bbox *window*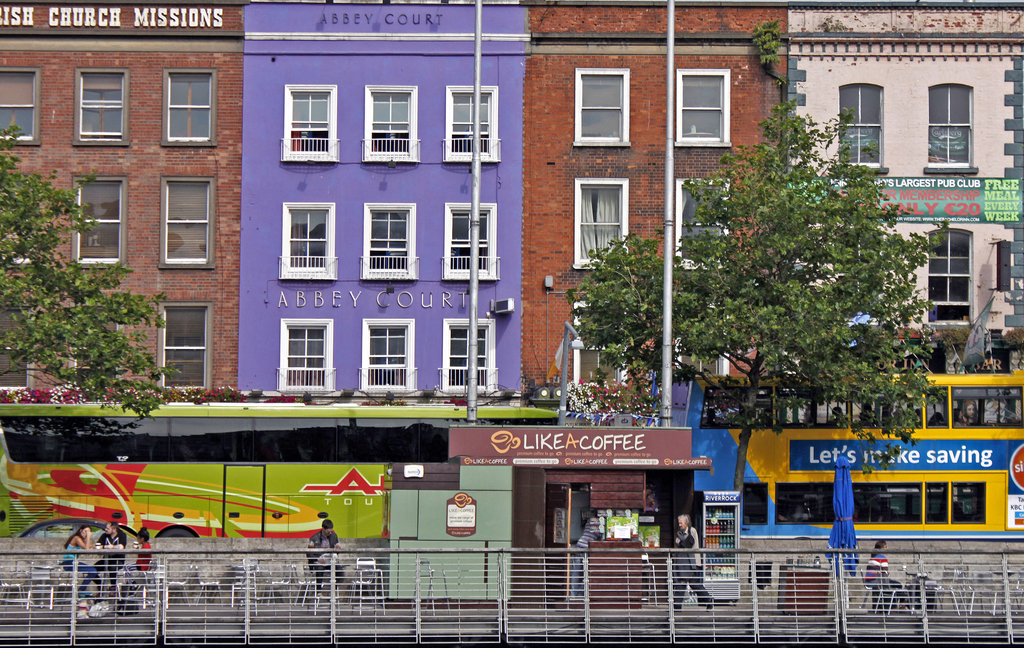
box=[934, 223, 1001, 319]
